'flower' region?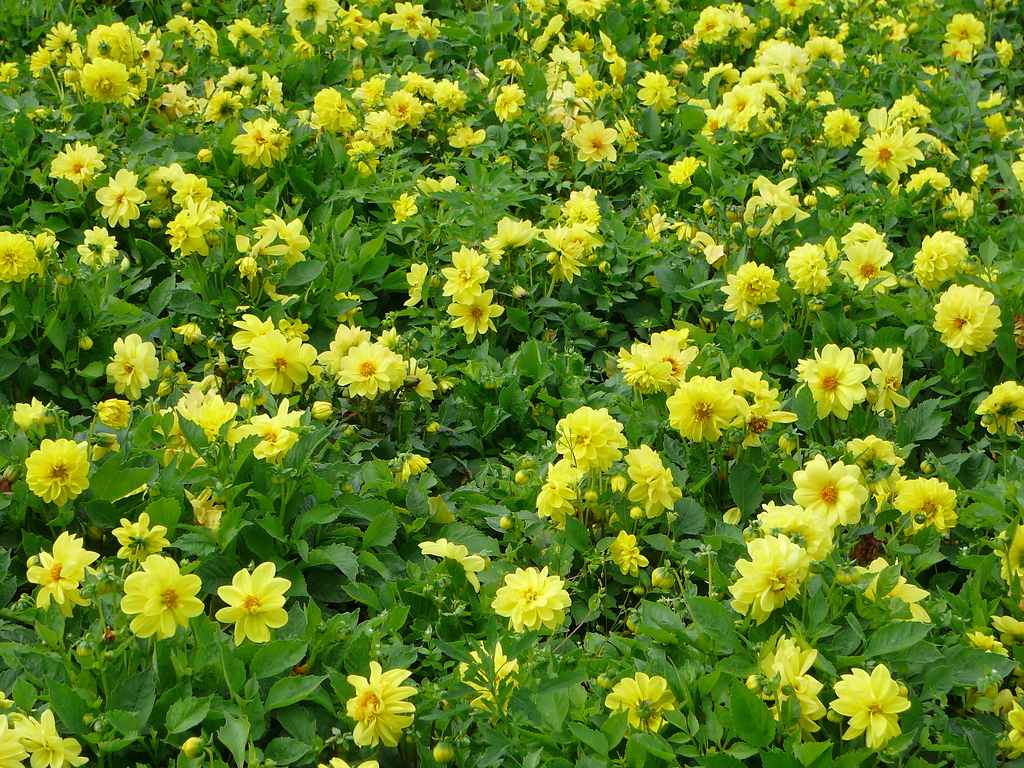
<bbox>445, 286, 503, 340</bbox>
